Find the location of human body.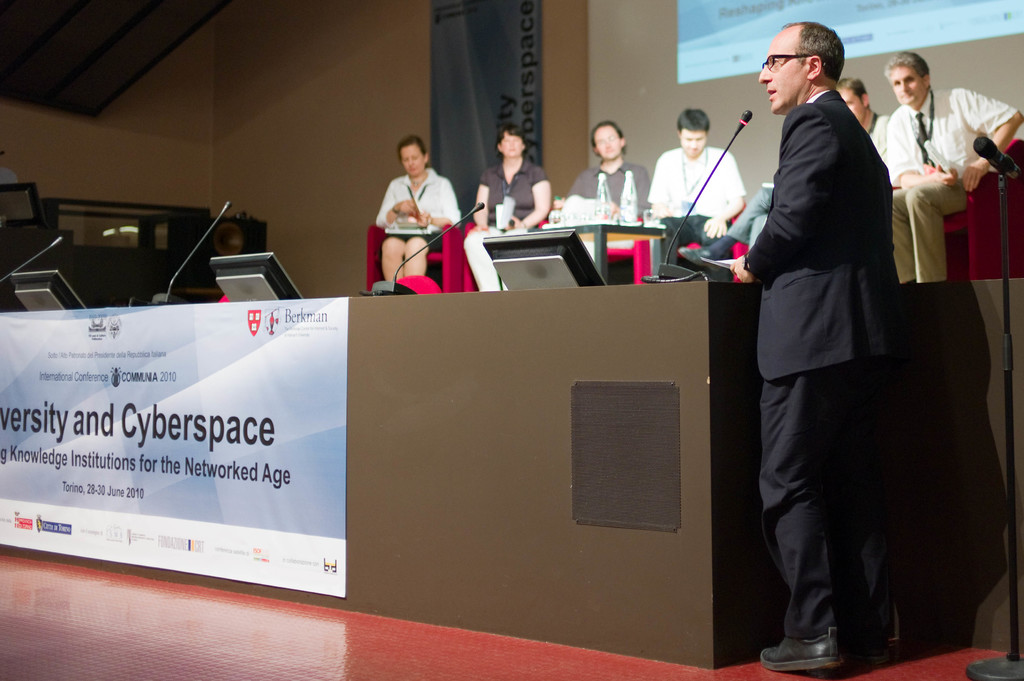
Location: x1=842 y1=78 x2=892 y2=169.
